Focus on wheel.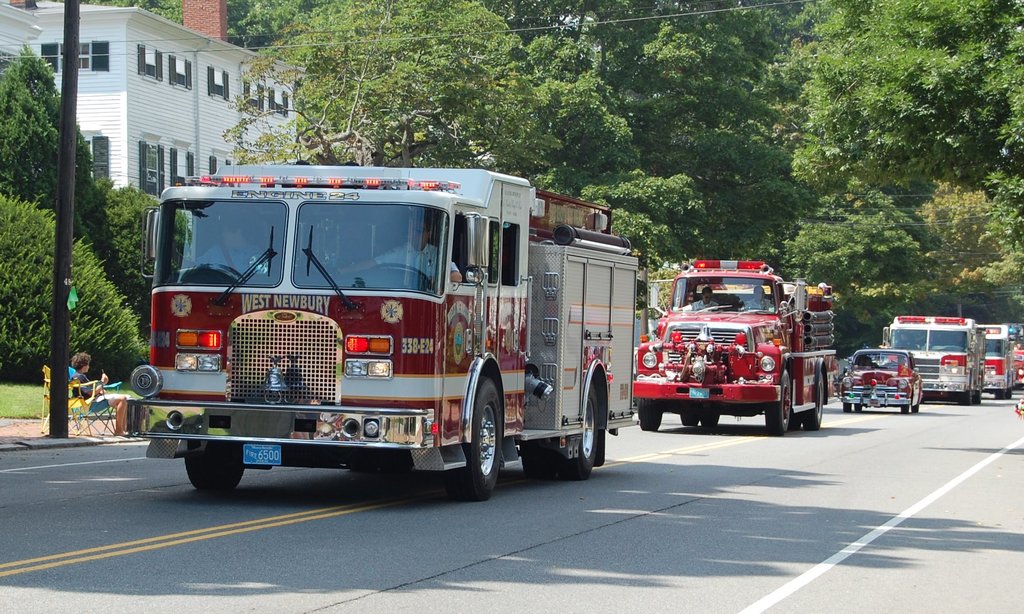
Focused at box(962, 386, 971, 403).
